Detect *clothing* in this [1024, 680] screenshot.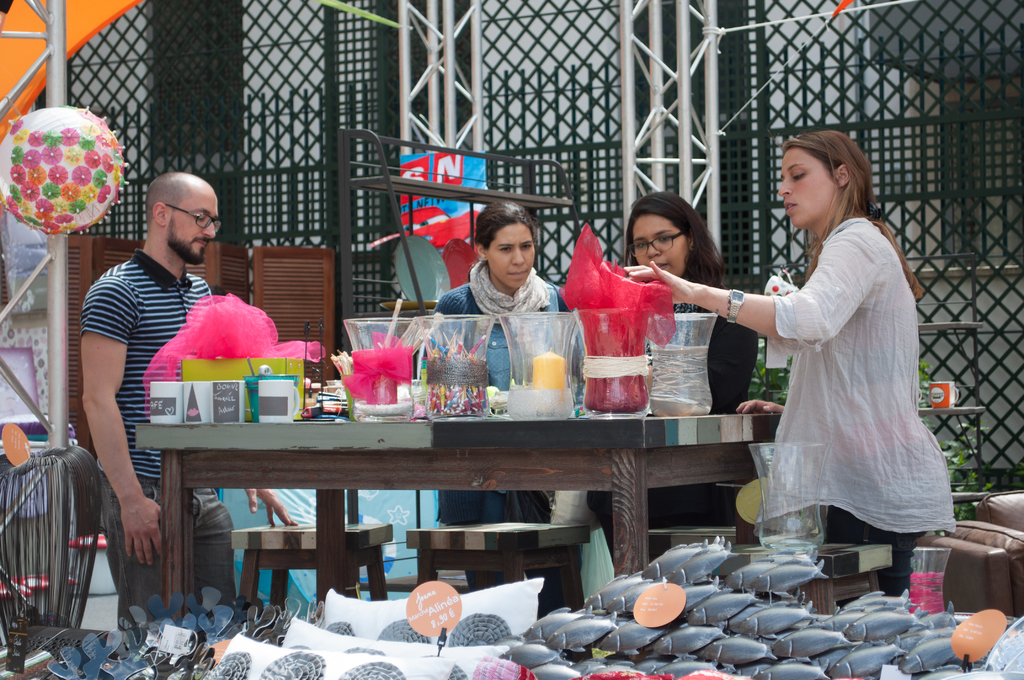
Detection: {"x1": 731, "y1": 187, "x2": 941, "y2": 549}.
